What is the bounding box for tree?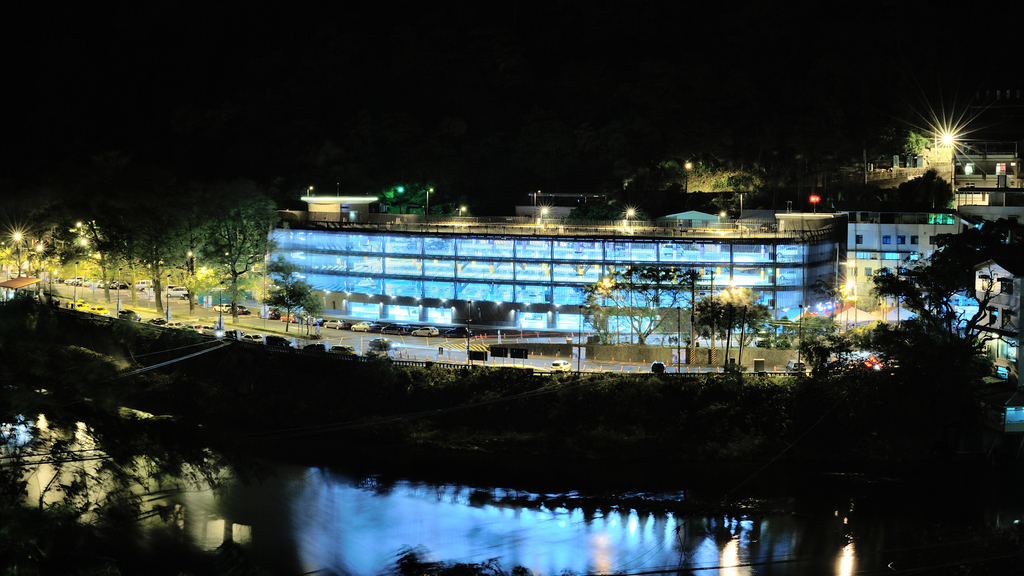
select_region(385, 175, 427, 210).
